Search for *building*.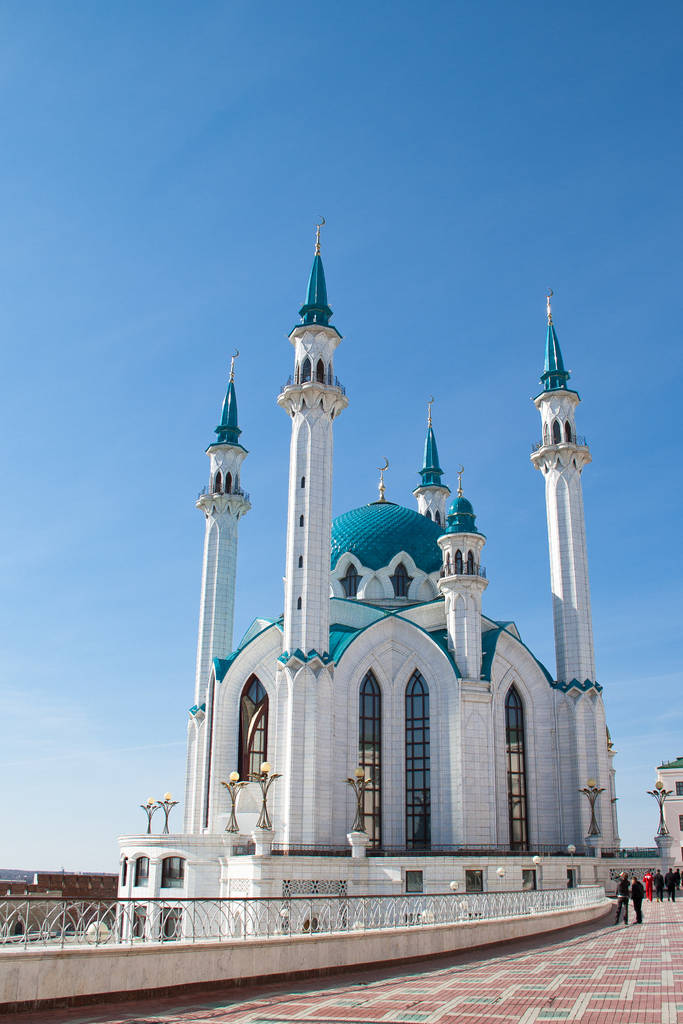
Found at select_region(654, 758, 682, 847).
